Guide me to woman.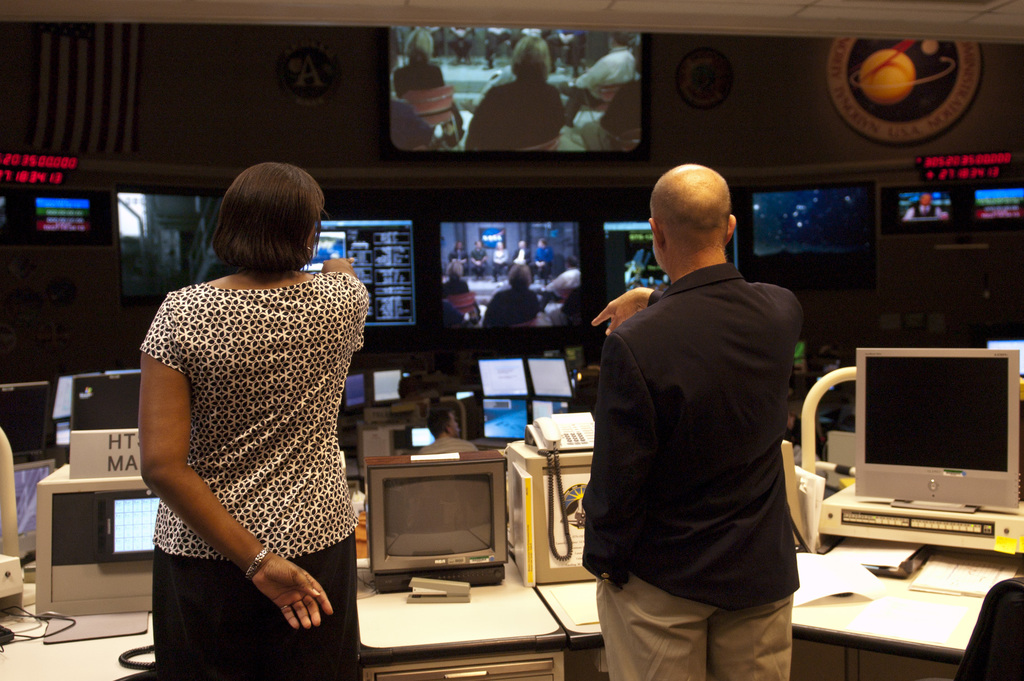
Guidance: 479 265 541 325.
